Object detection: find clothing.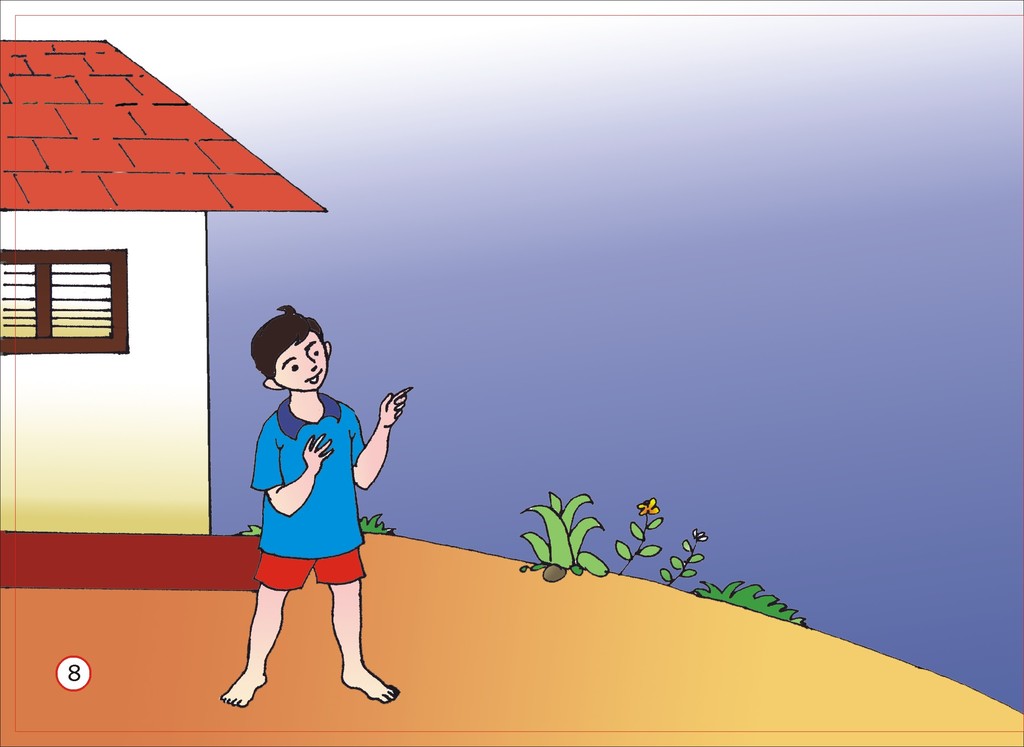
245,389,364,594.
